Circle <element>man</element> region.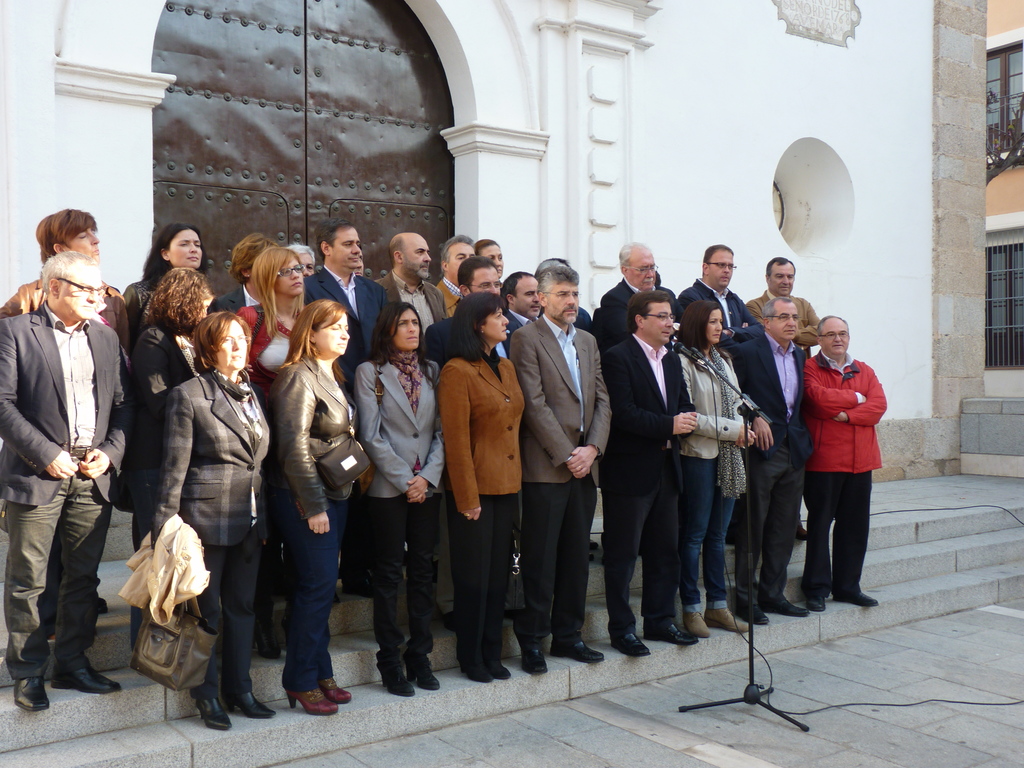
Region: pyautogui.locateOnScreen(747, 252, 821, 355).
